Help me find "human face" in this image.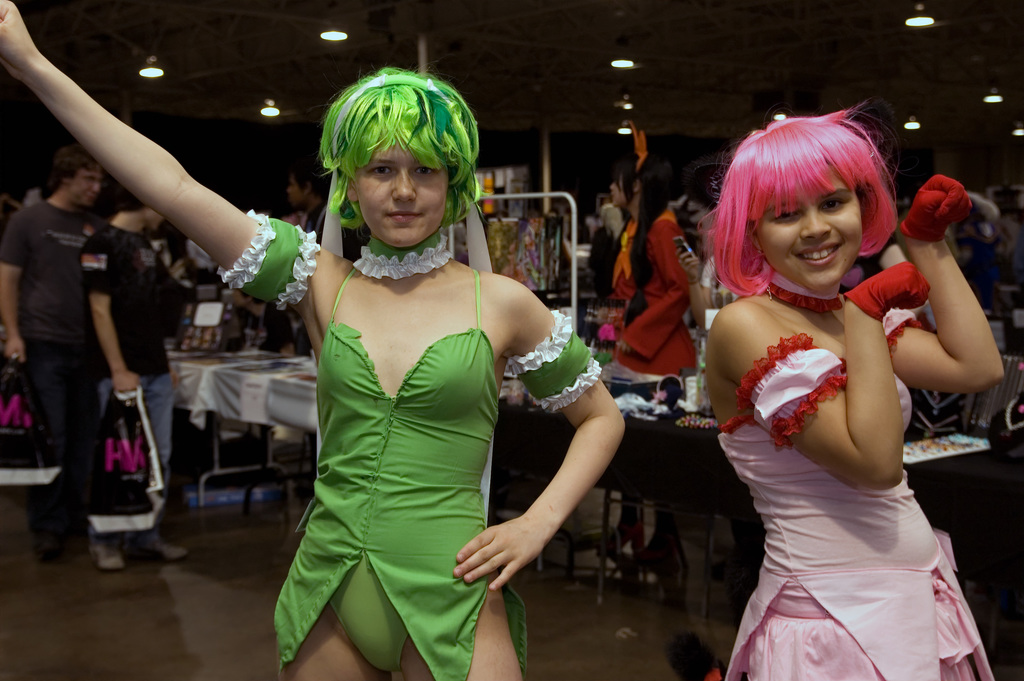
Found it: 68/161/99/204.
